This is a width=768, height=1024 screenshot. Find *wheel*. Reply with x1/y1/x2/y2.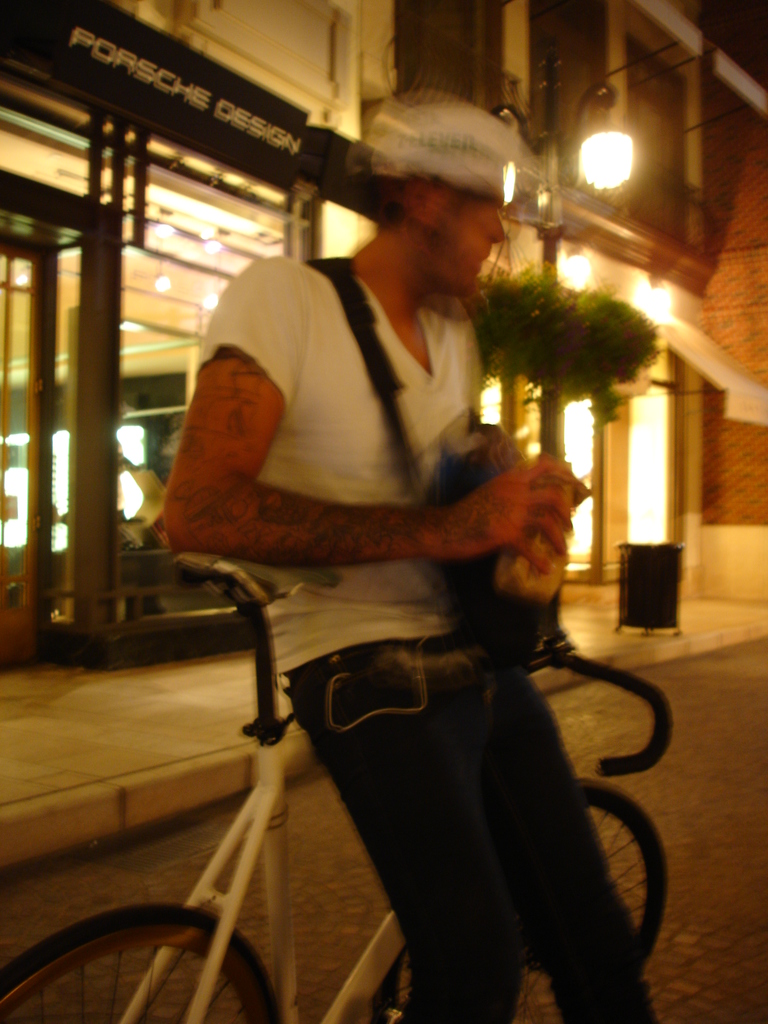
374/774/668/1023.
